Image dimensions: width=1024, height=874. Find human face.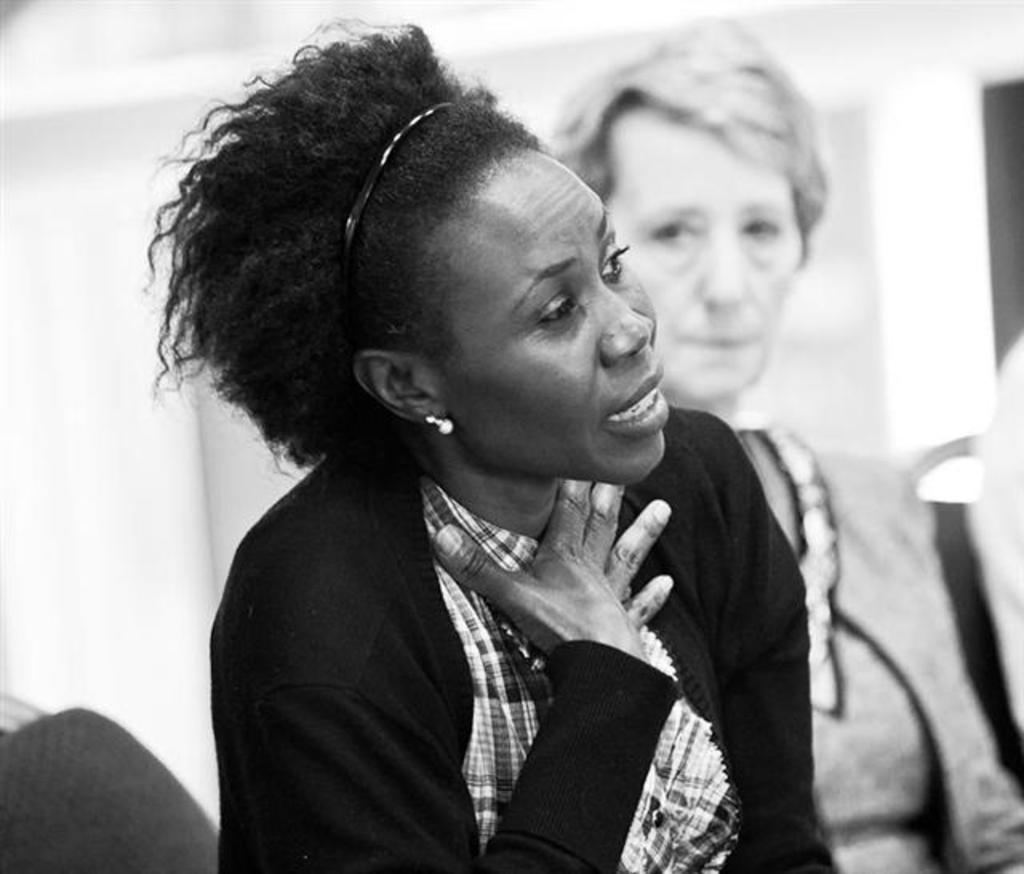
l=602, t=110, r=798, b=407.
